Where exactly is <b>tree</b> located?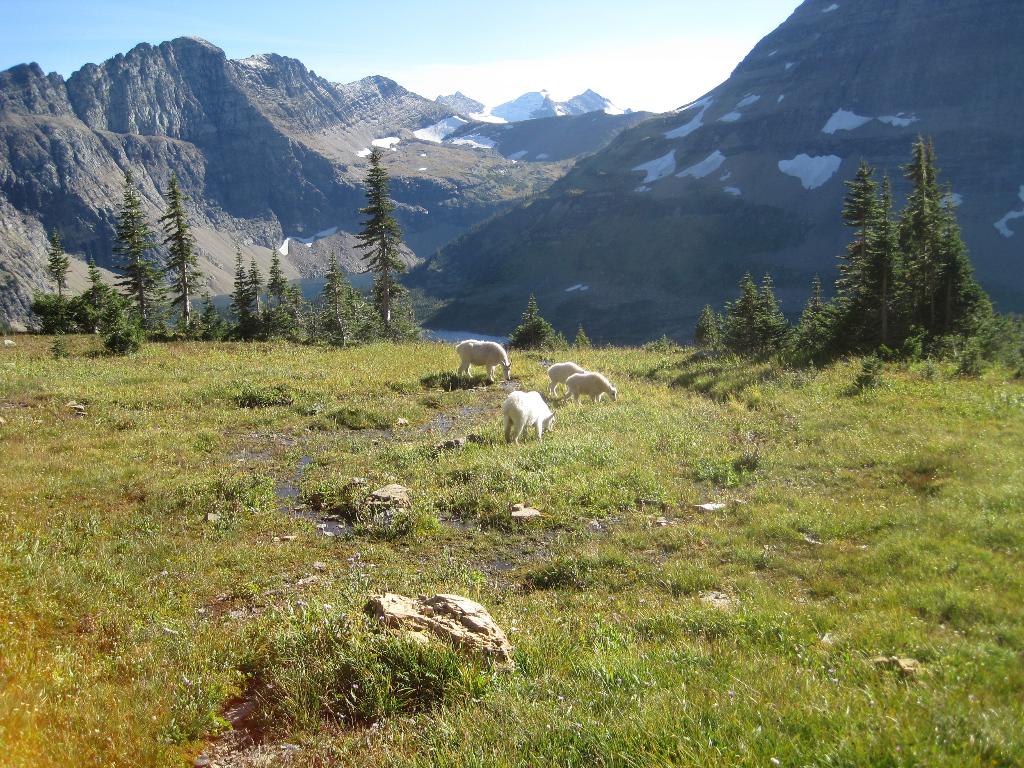
Its bounding box is [x1=83, y1=257, x2=109, y2=333].
